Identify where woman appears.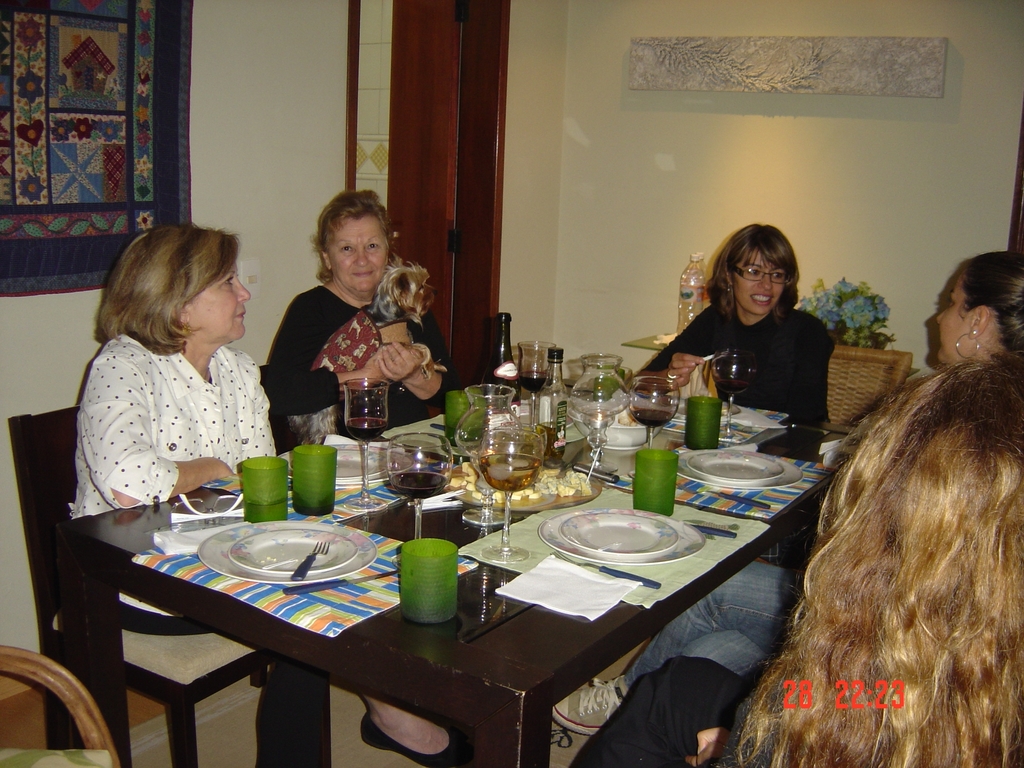
Appears at 567,357,1023,767.
